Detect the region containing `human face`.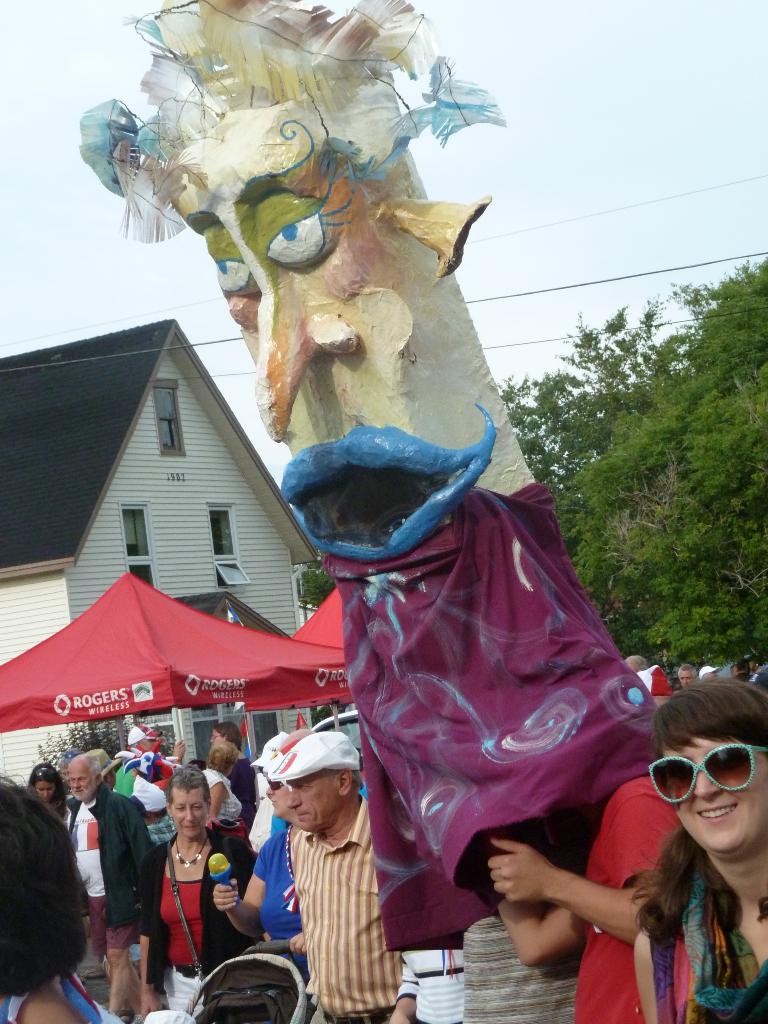
pyautogui.locateOnScreen(265, 781, 291, 816).
